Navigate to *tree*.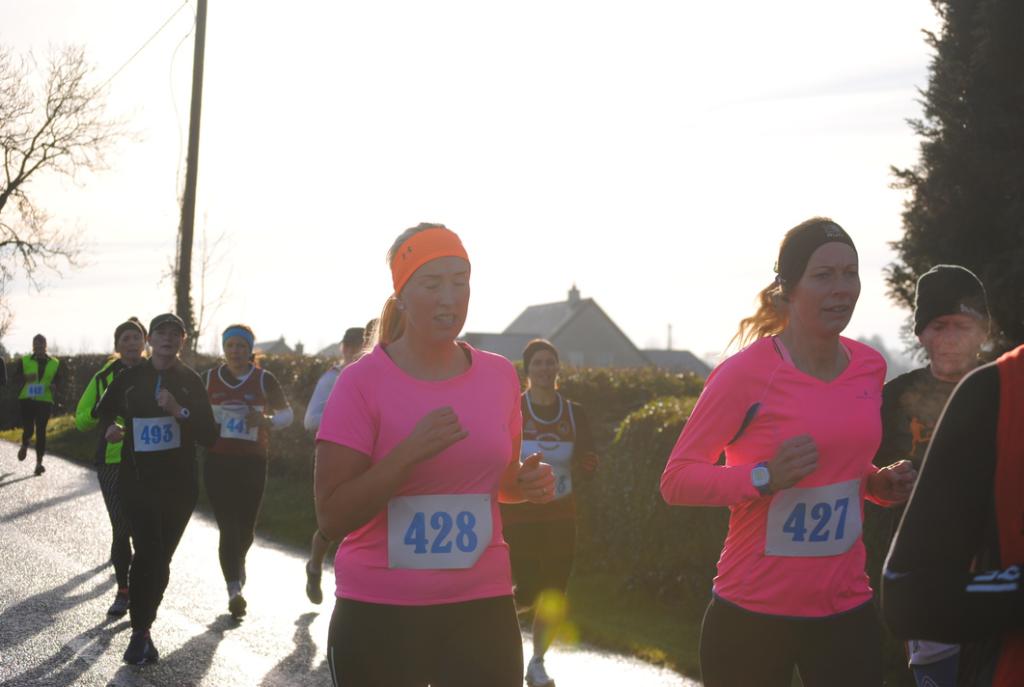
Navigation target: [590, 399, 740, 593].
